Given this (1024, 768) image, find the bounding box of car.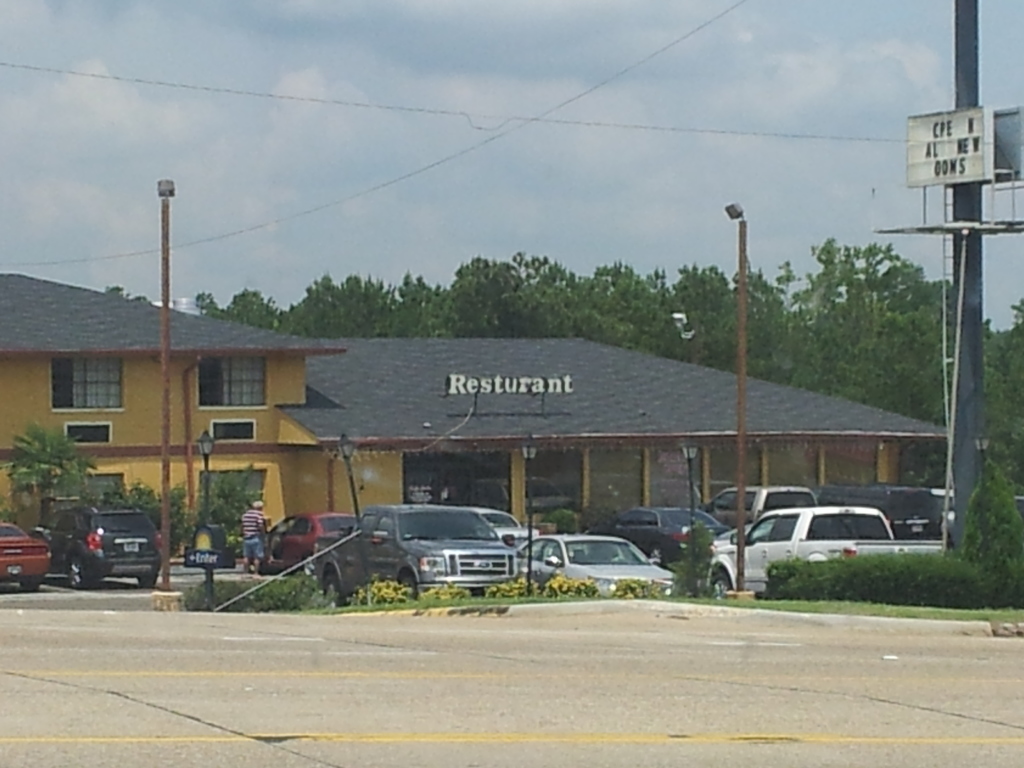
x1=35 y1=499 x2=166 y2=588.
